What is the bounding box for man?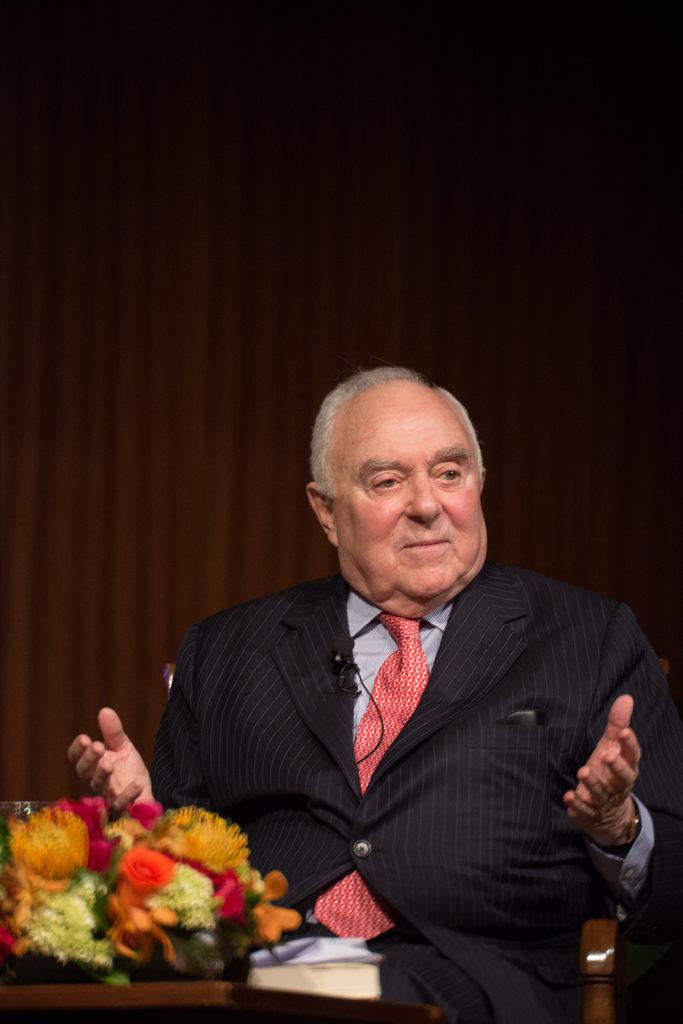
150, 380, 657, 993.
